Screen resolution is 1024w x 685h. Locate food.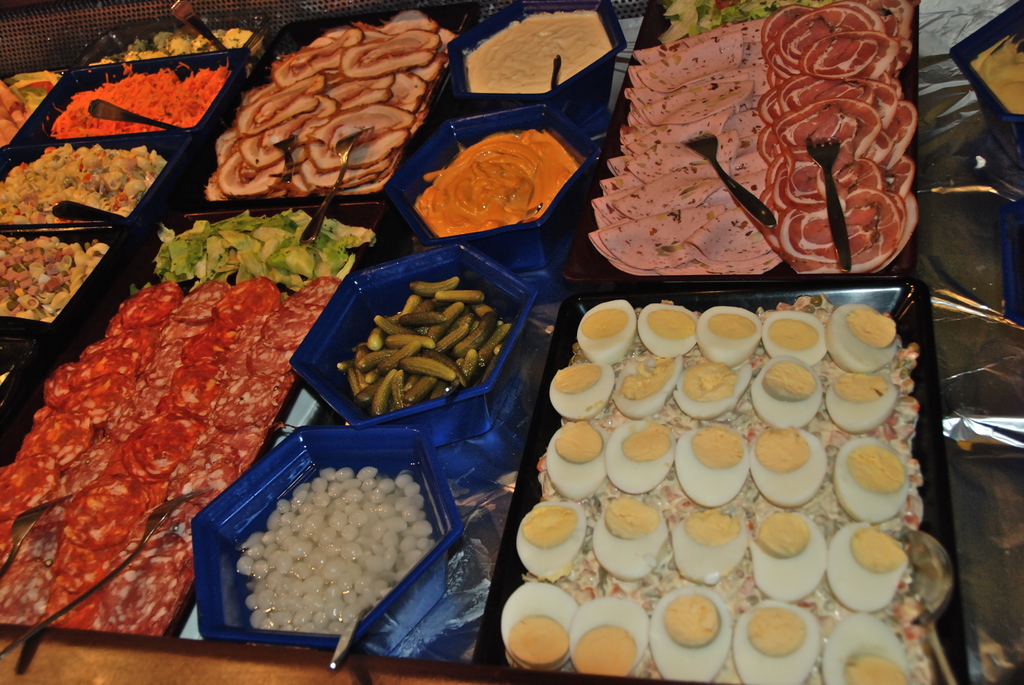
region(671, 510, 749, 587).
